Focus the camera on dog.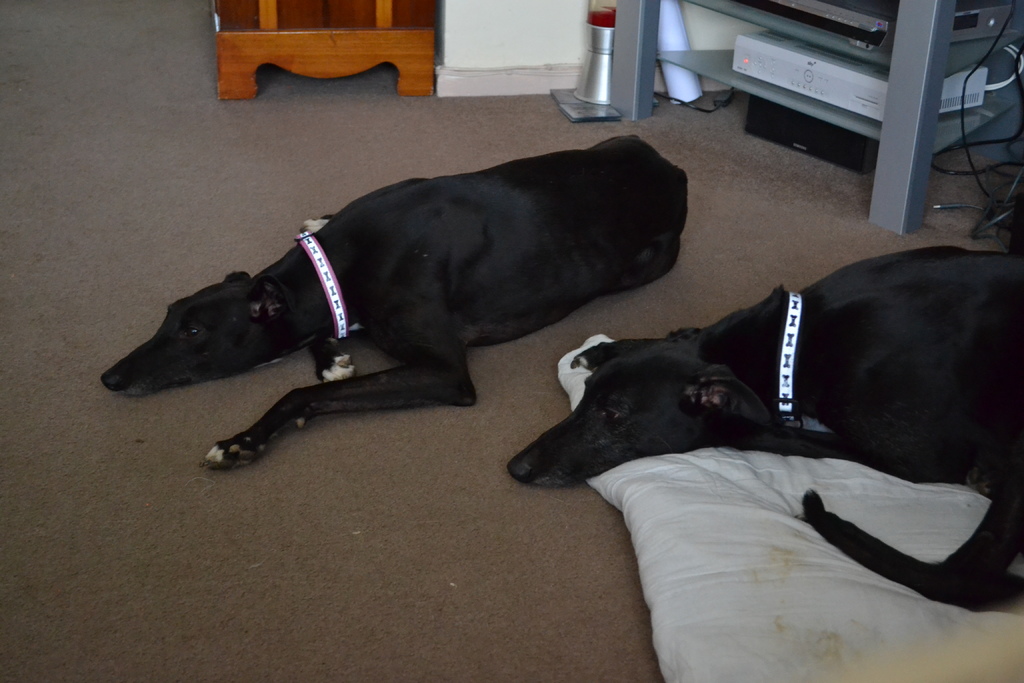
Focus region: 99,134,691,470.
